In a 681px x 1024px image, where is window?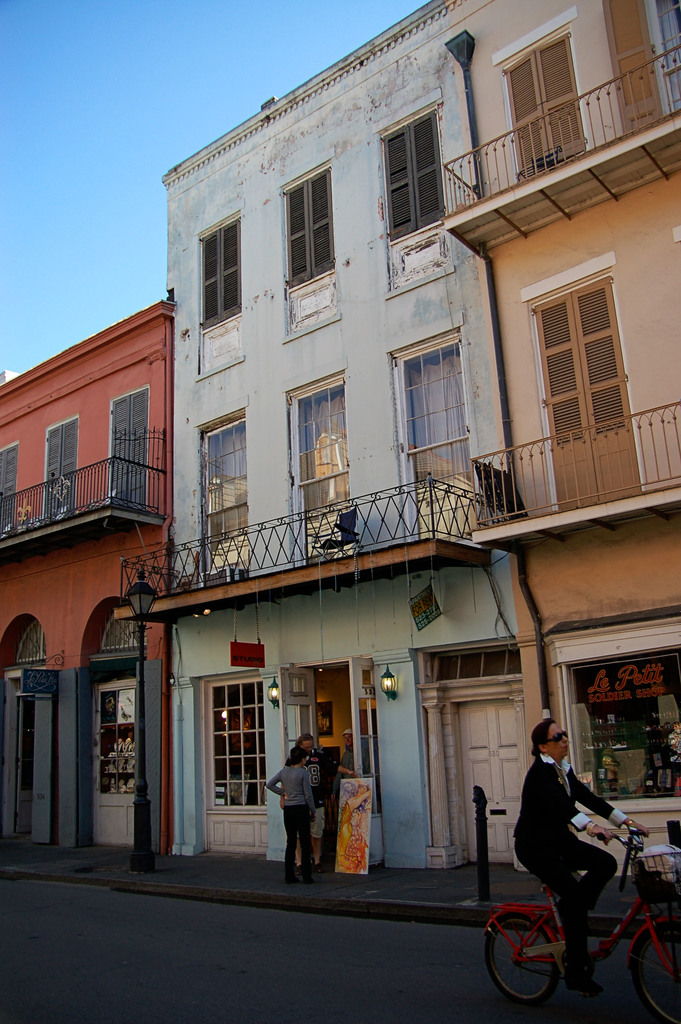
384,102,450,294.
